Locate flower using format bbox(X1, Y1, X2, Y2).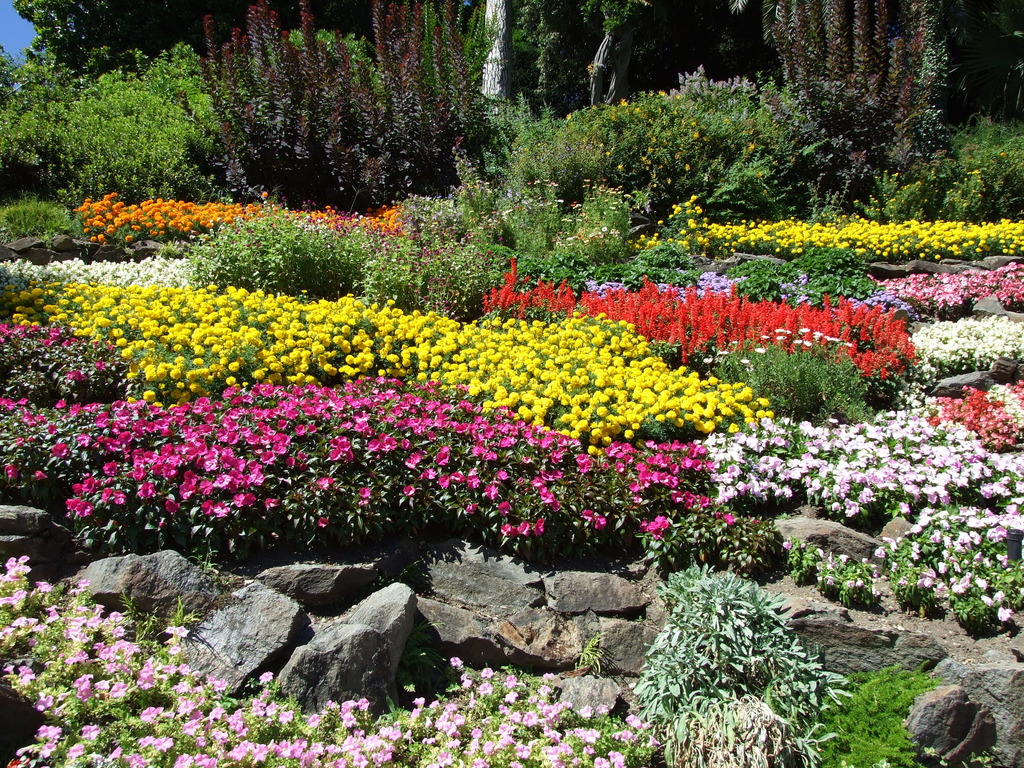
bbox(65, 742, 86, 764).
